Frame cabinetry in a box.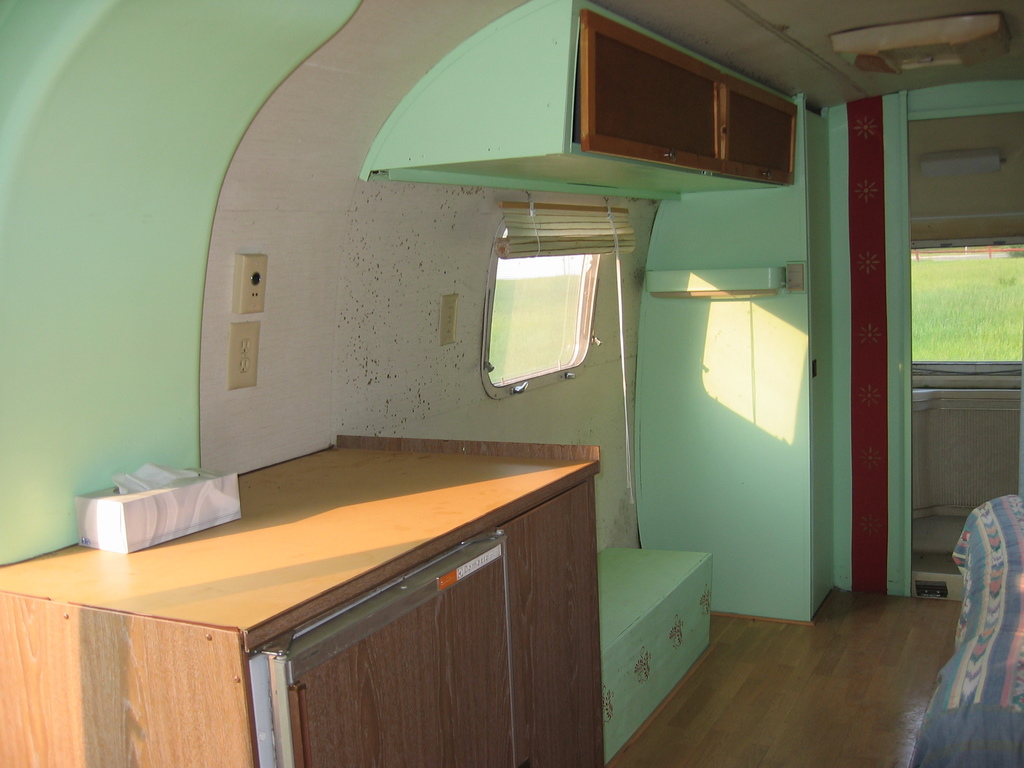
crop(0, 429, 599, 767).
